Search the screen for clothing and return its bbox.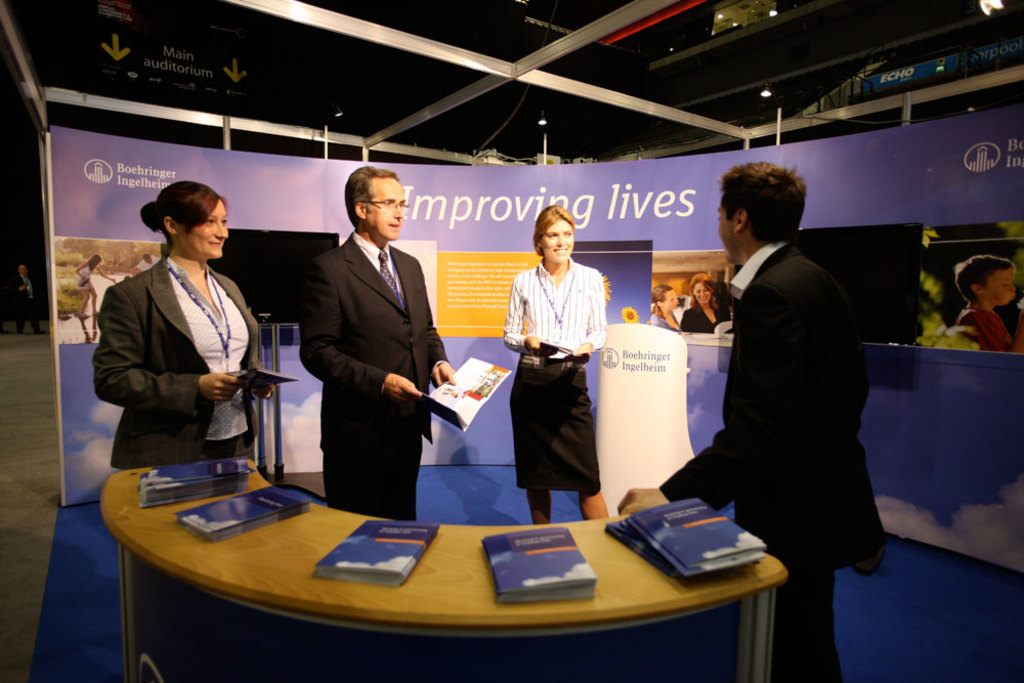
Found: (659, 239, 877, 682).
